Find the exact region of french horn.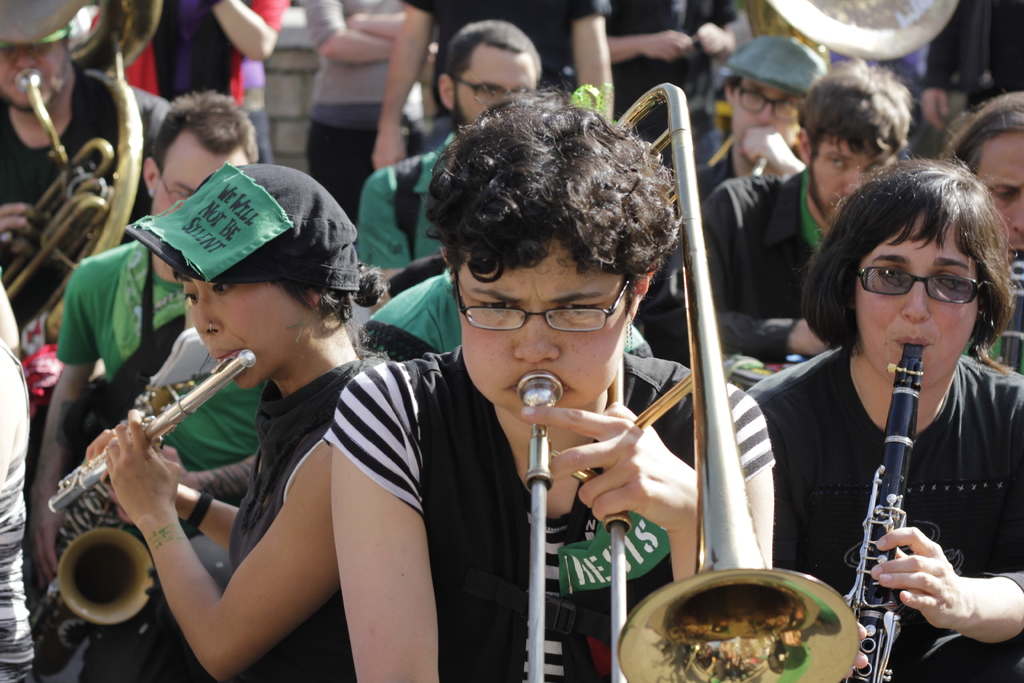
Exact region: BBox(522, 81, 864, 682).
